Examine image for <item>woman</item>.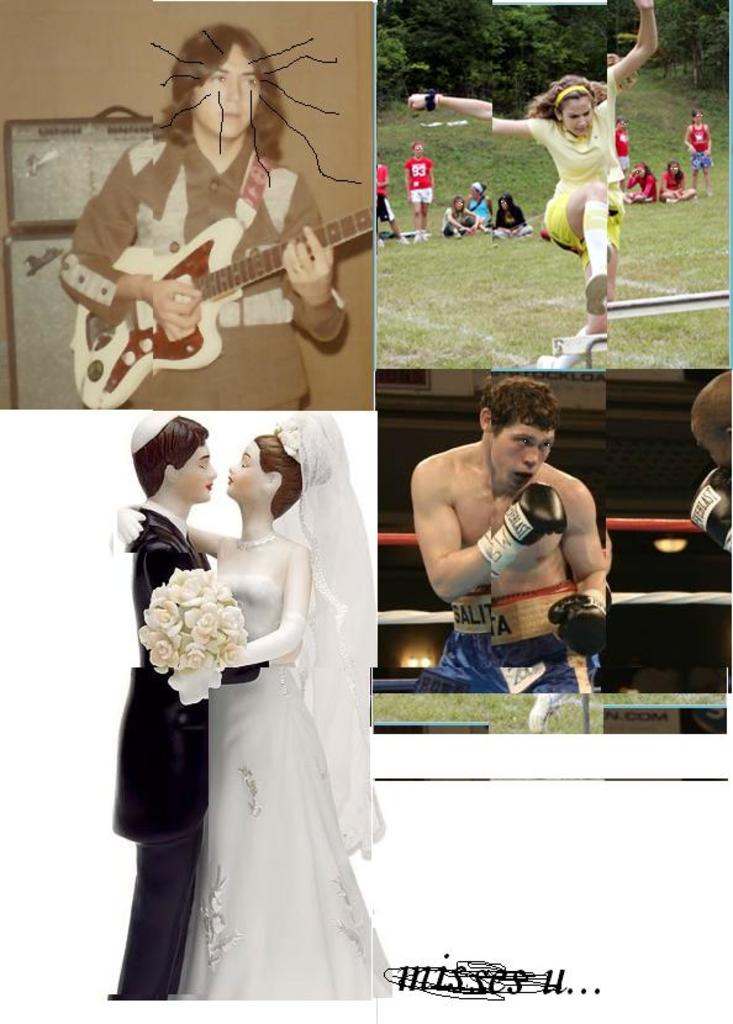
Examination result: [410, 0, 665, 370].
